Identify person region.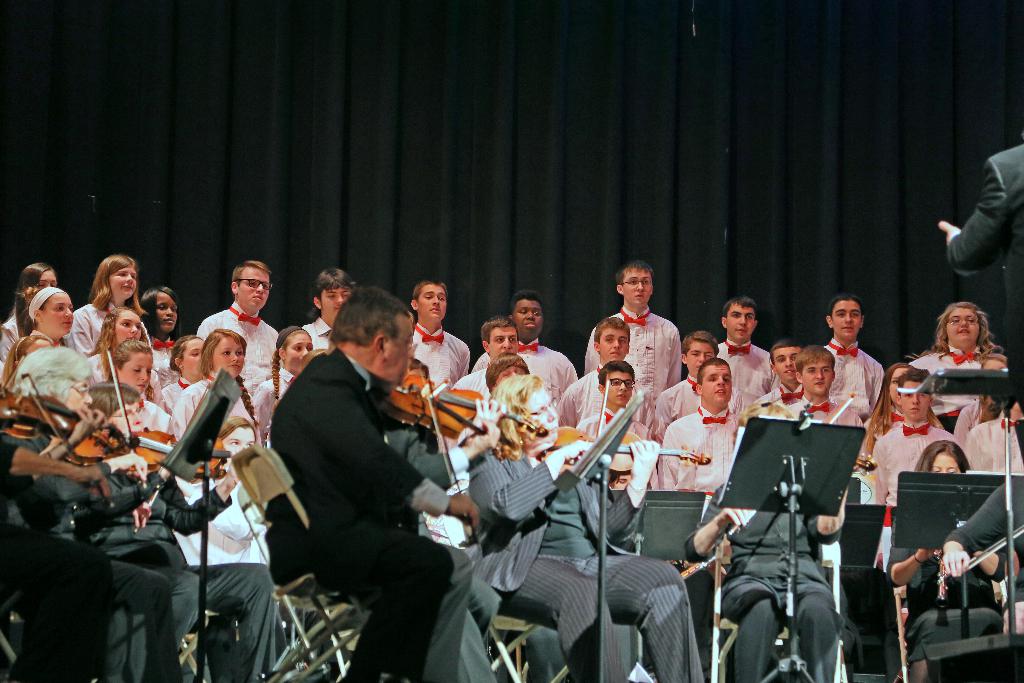
Region: (262,288,481,682).
